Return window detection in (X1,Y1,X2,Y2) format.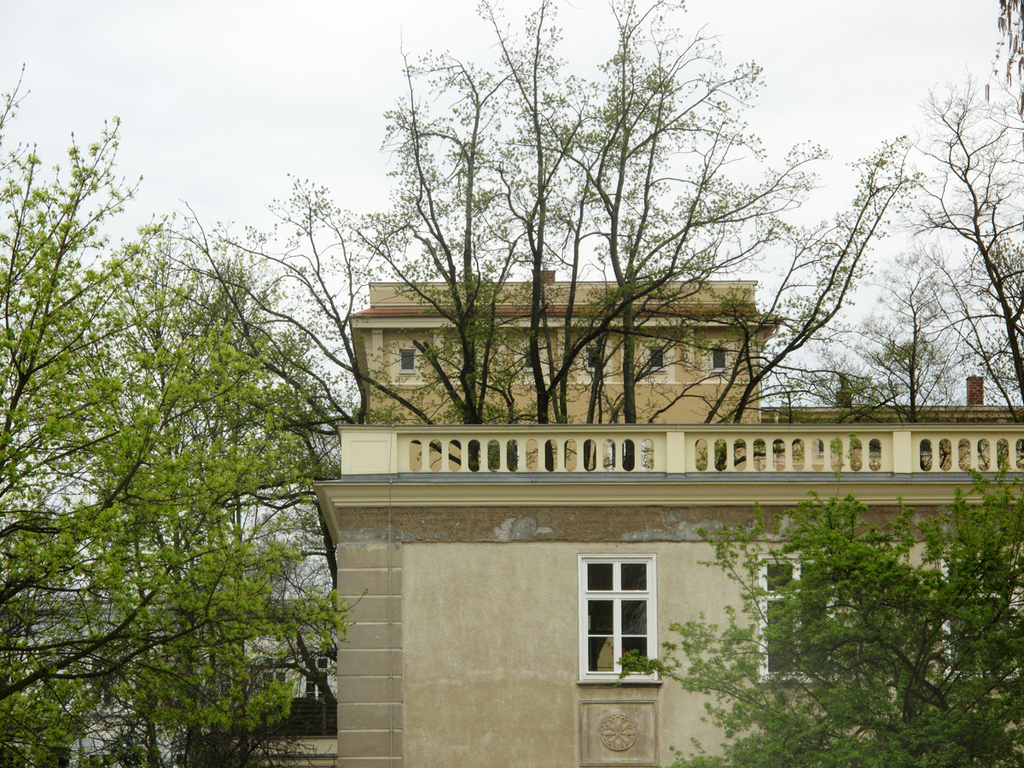
(754,559,835,686).
